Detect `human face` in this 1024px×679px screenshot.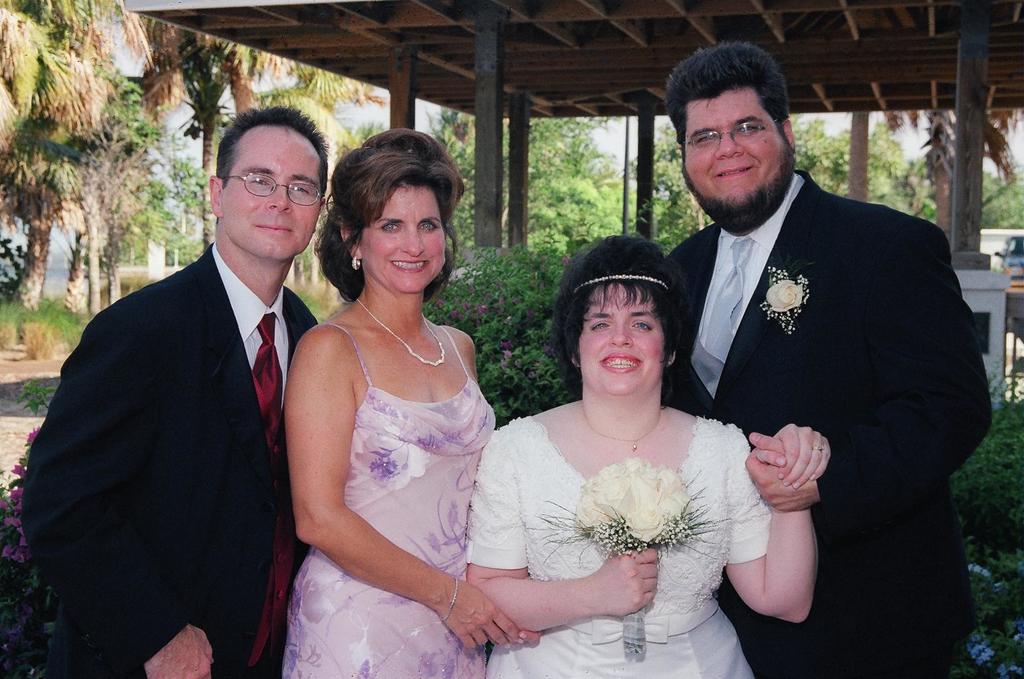
Detection: <box>220,120,324,266</box>.
